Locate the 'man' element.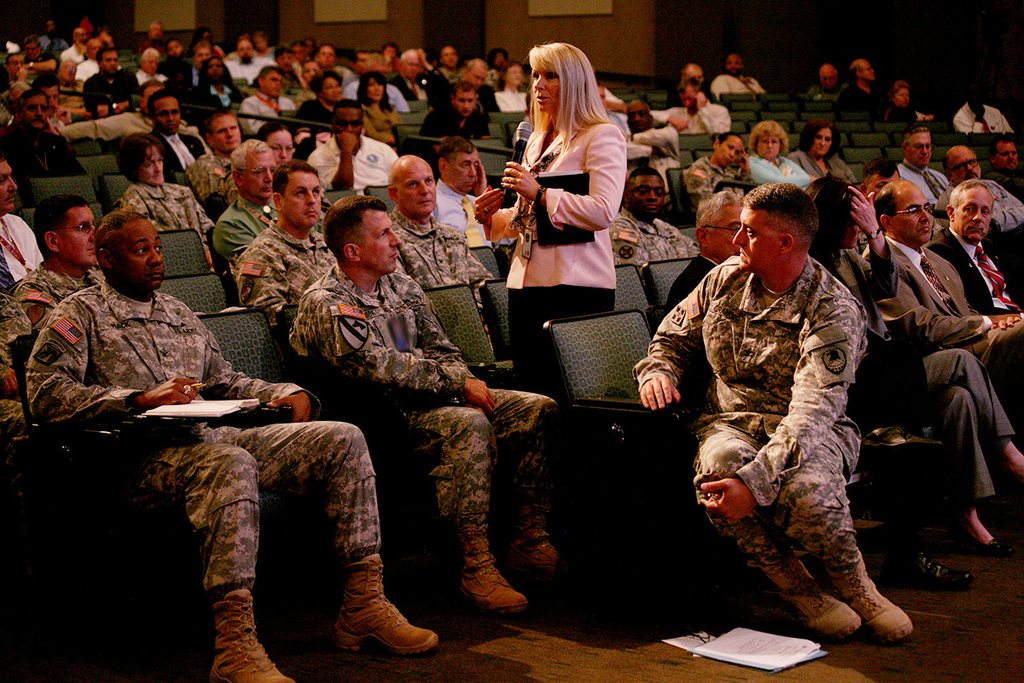
Element bbox: crop(838, 61, 887, 117).
